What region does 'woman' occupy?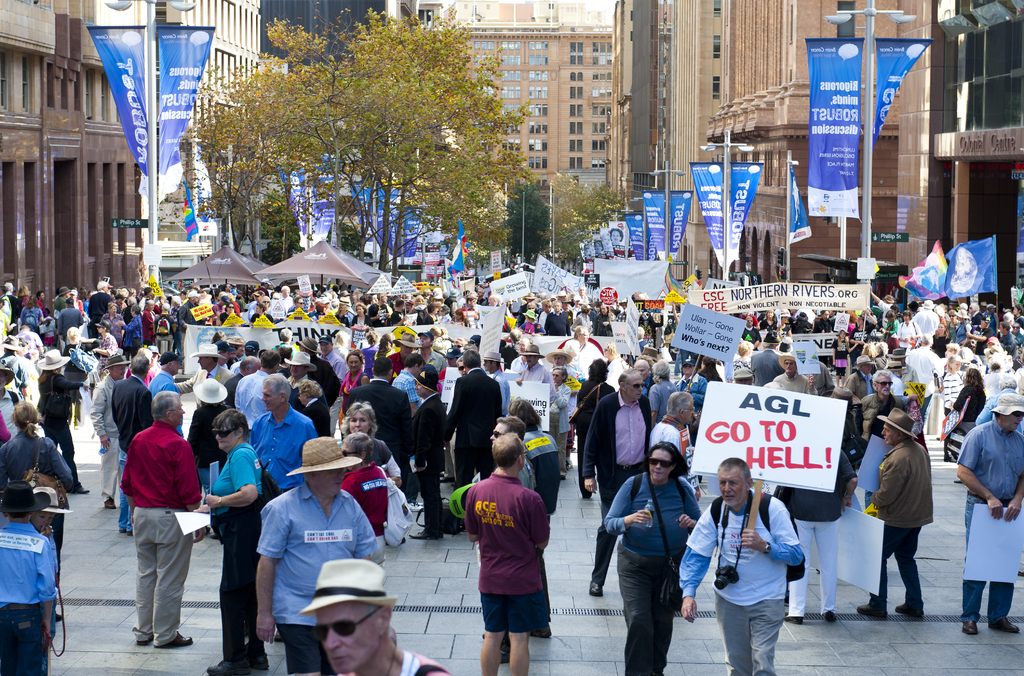
[x1=942, y1=353, x2=972, y2=415].
